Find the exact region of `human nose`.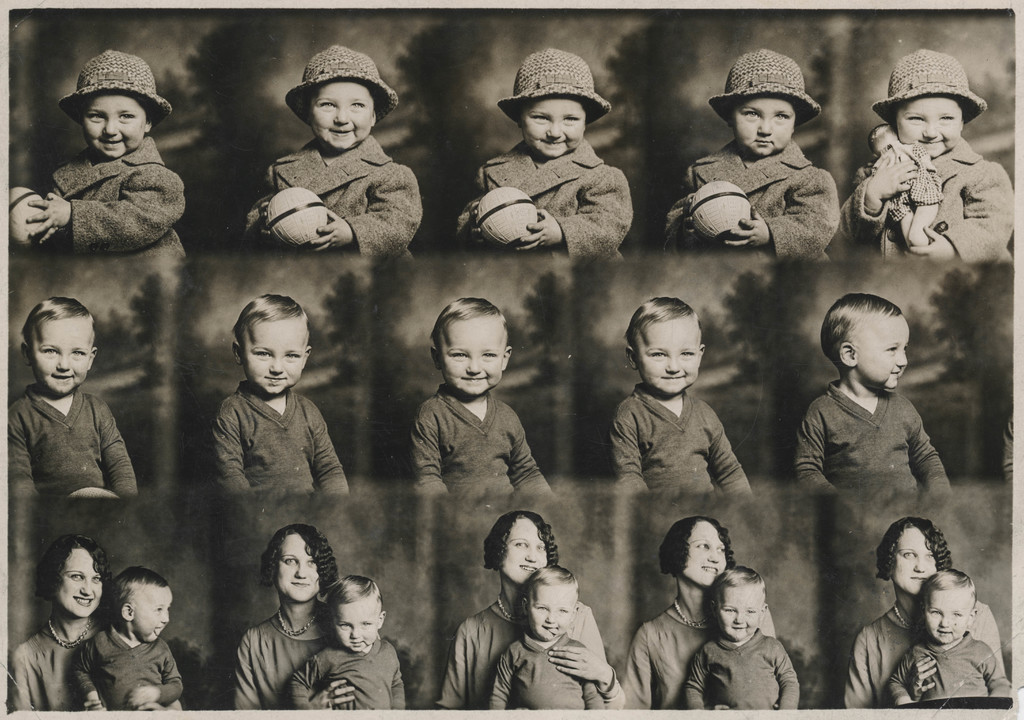
Exact region: x1=54 y1=356 x2=69 y2=372.
